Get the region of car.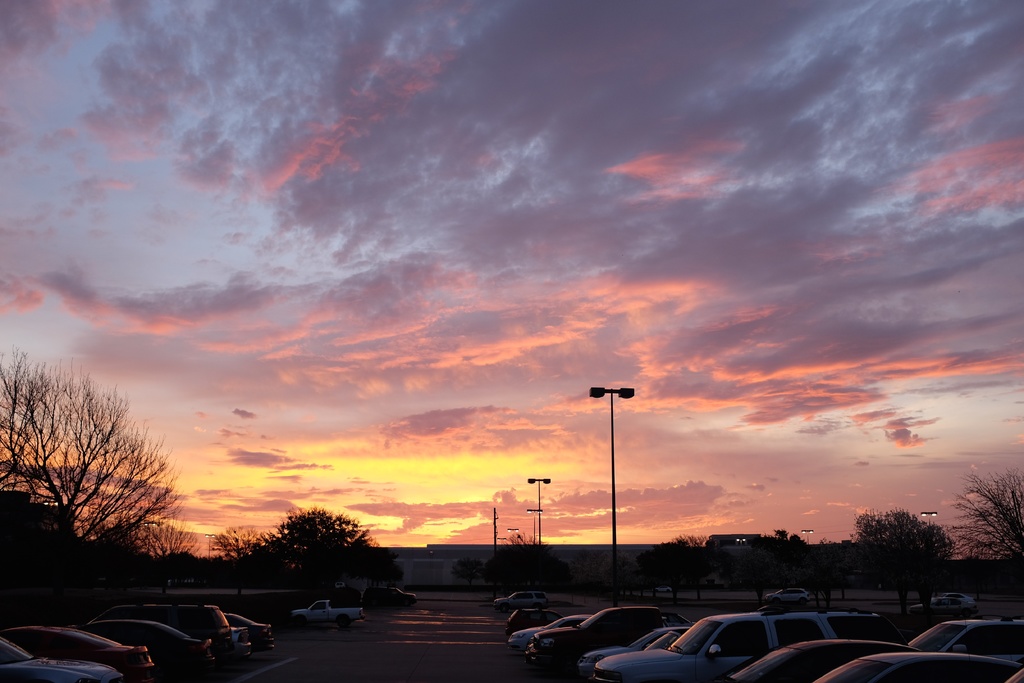
detection(94, 618, 215, 680).
